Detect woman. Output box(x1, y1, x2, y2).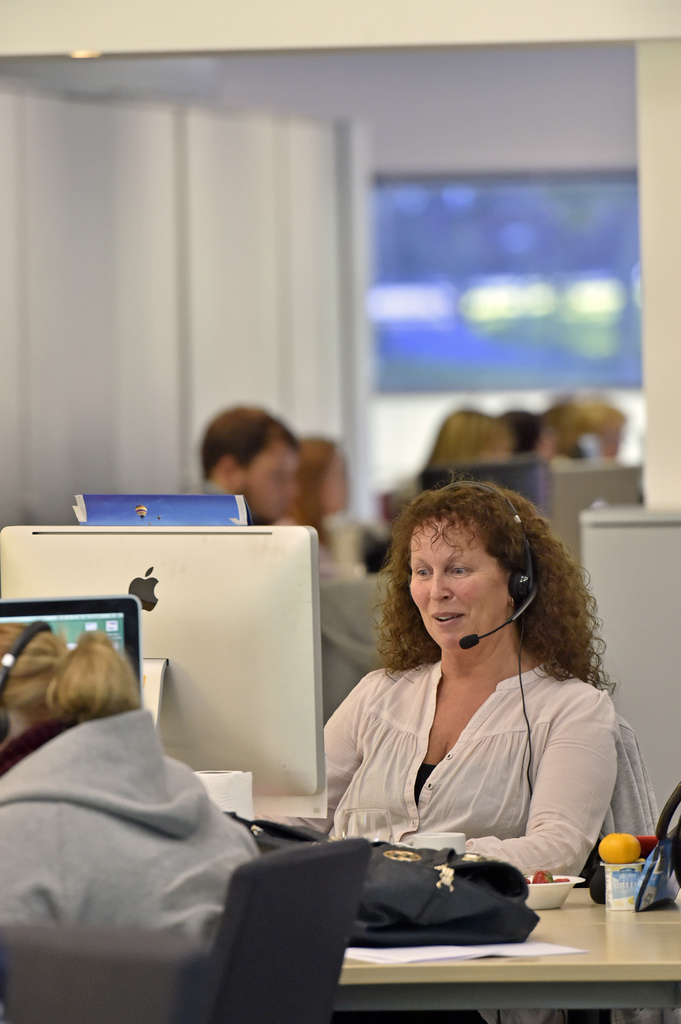
box(0, 620, 260, 946).
